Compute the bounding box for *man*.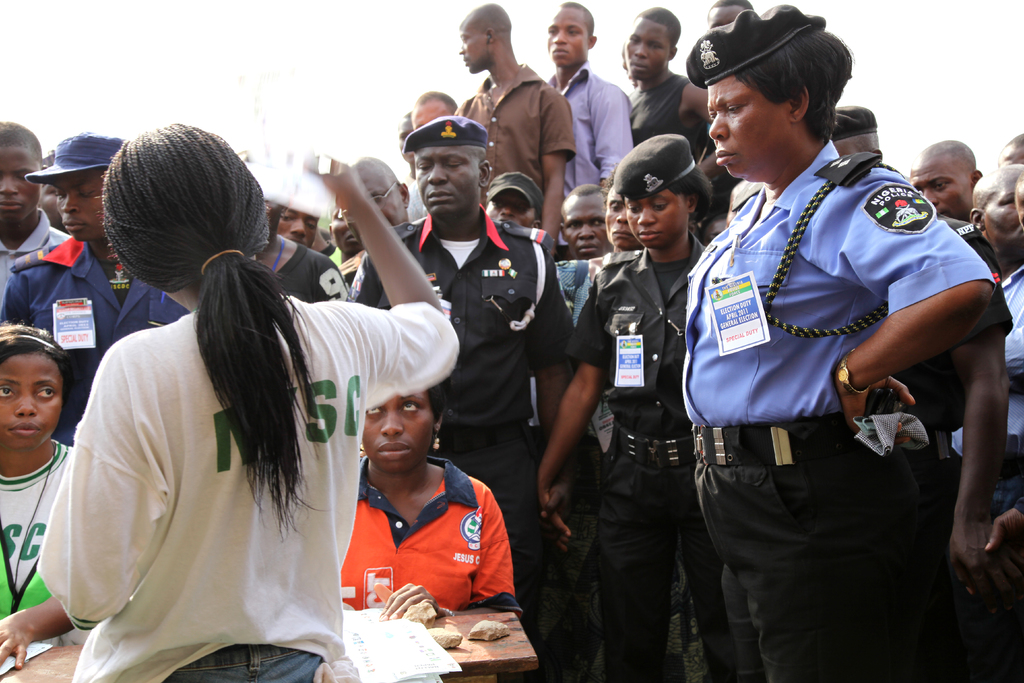
x1=538, y1=0, x2=636, y2=254.
